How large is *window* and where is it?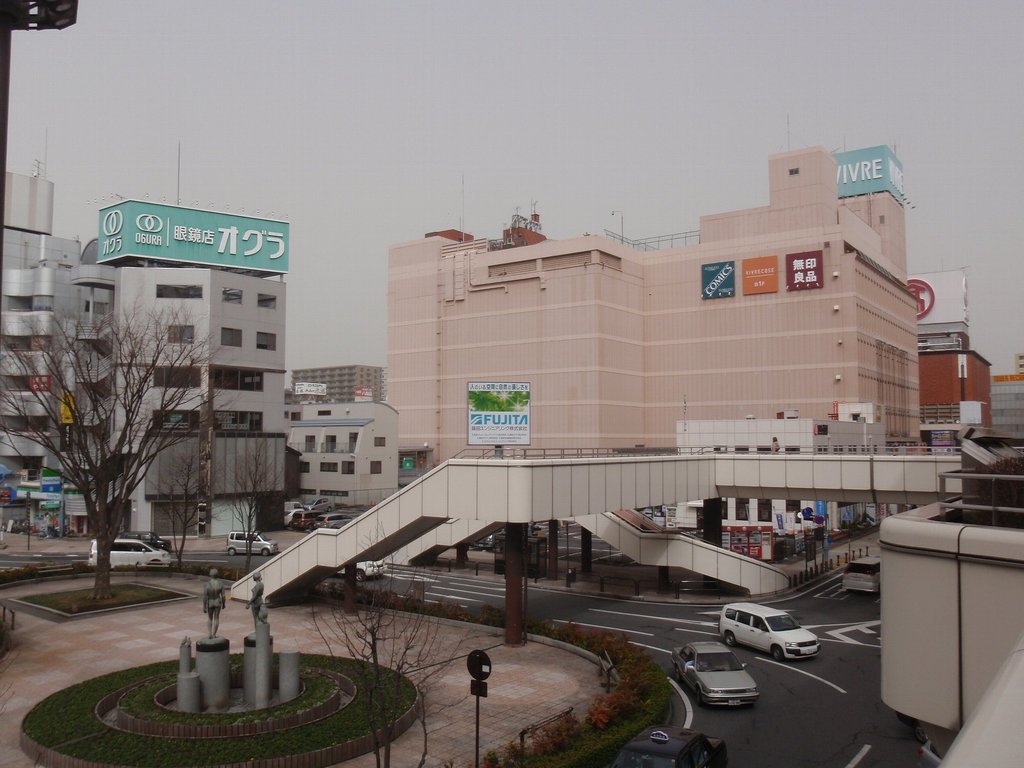
Bounding box: 292,414,305,420.
